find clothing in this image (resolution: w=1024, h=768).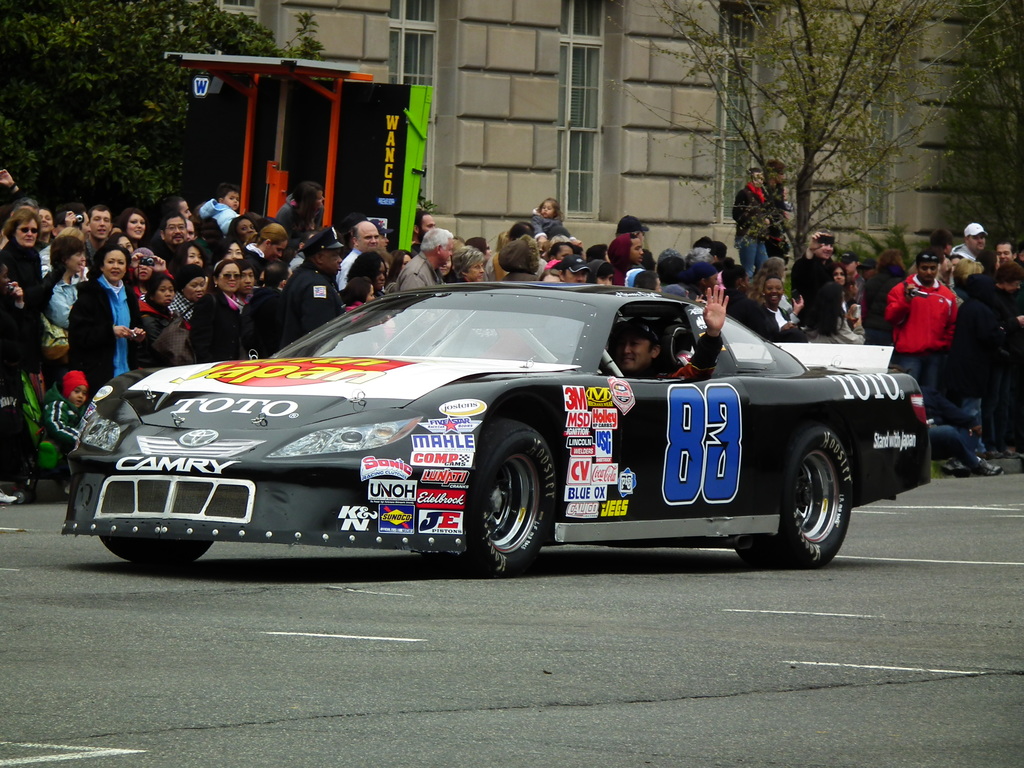
244/285/280/358.
